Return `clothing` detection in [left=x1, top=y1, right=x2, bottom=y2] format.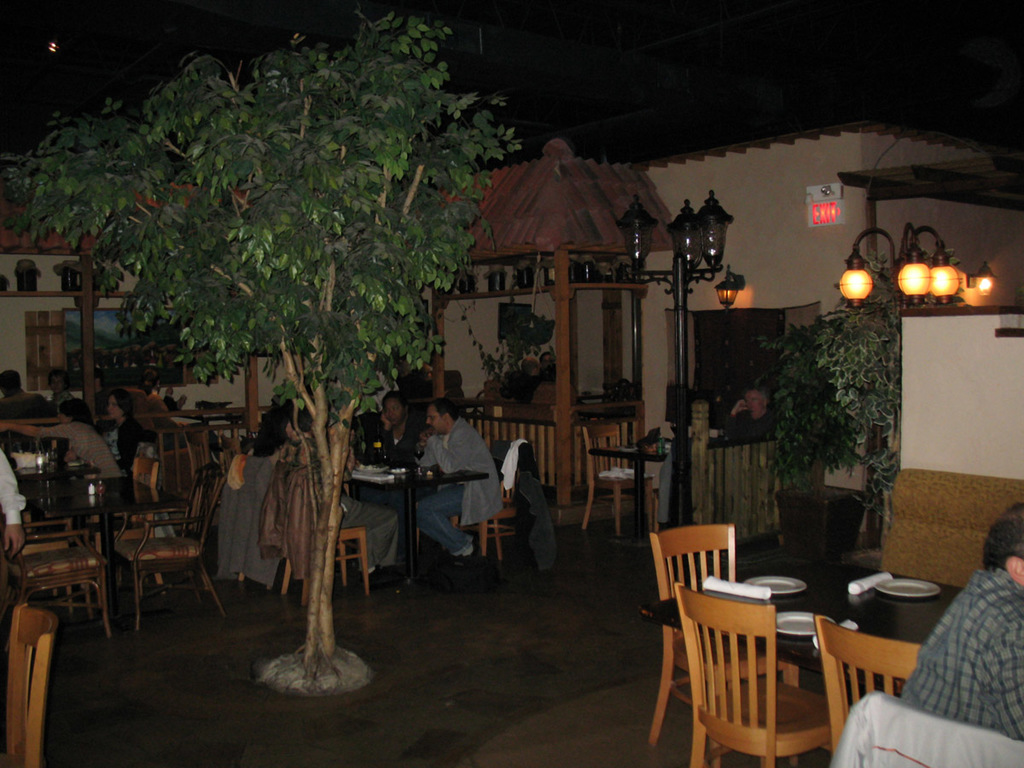
[left=497, top=438, right=531, bottom=491].
